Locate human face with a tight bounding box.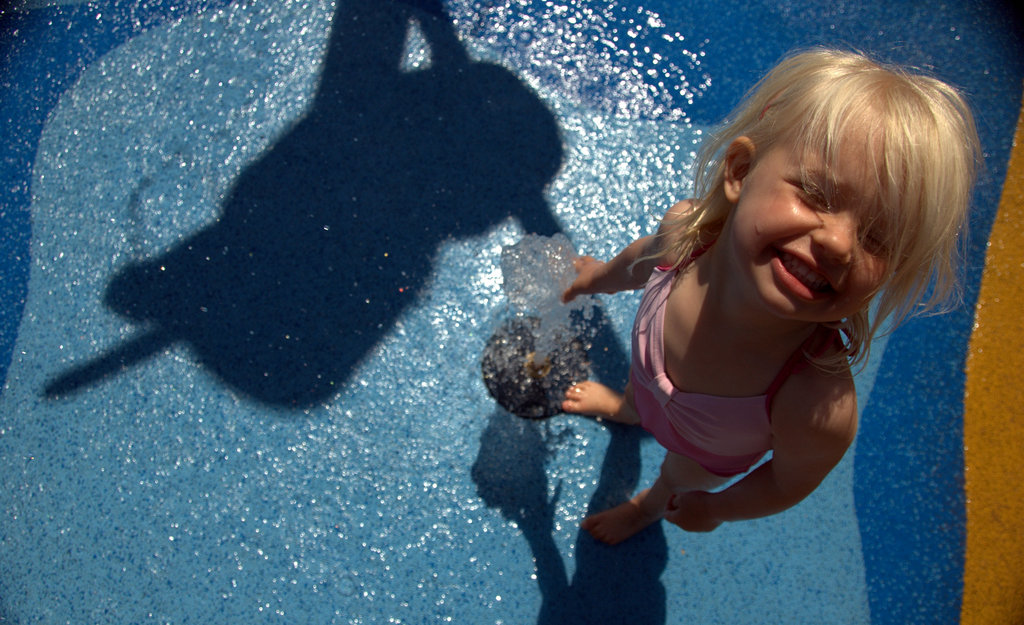
Rect(737, 123, 893, 322).
